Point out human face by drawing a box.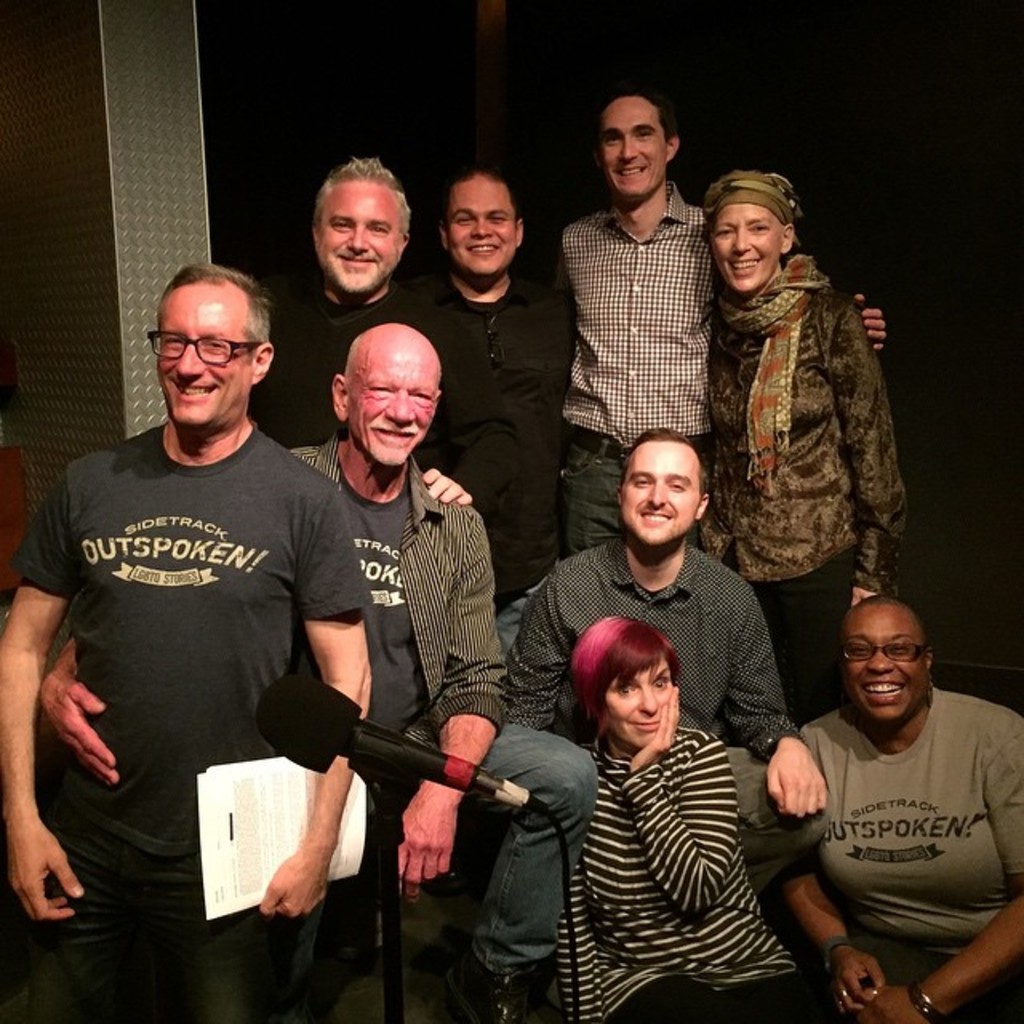
Rect(448, 176, 510, 267).
